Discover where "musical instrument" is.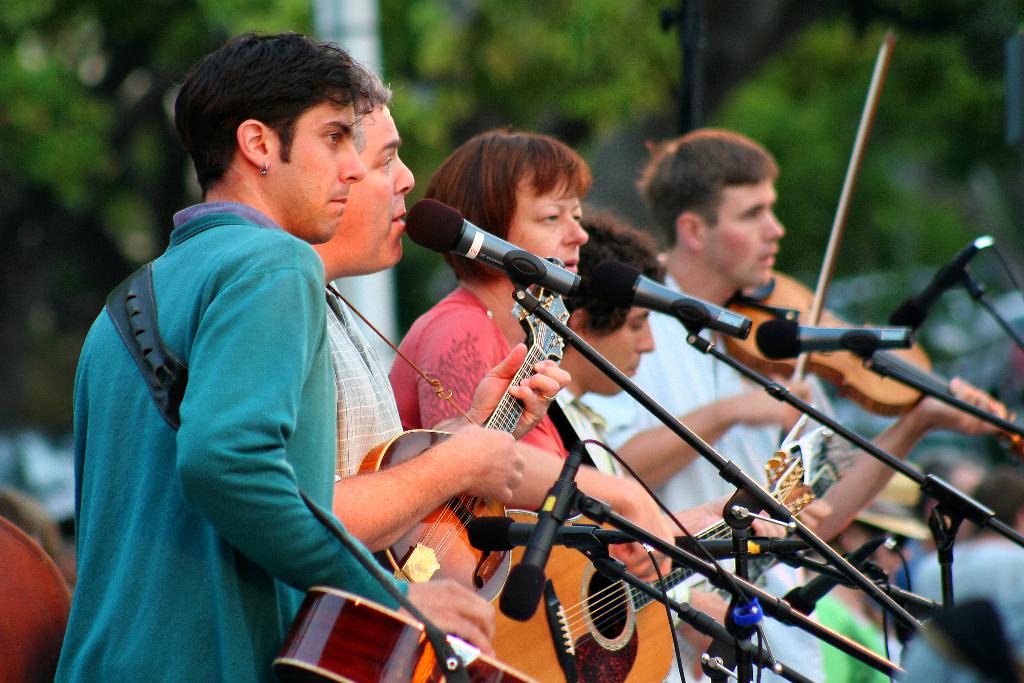
Discovered at left=708, top=32, right=1023, bottom=470.
